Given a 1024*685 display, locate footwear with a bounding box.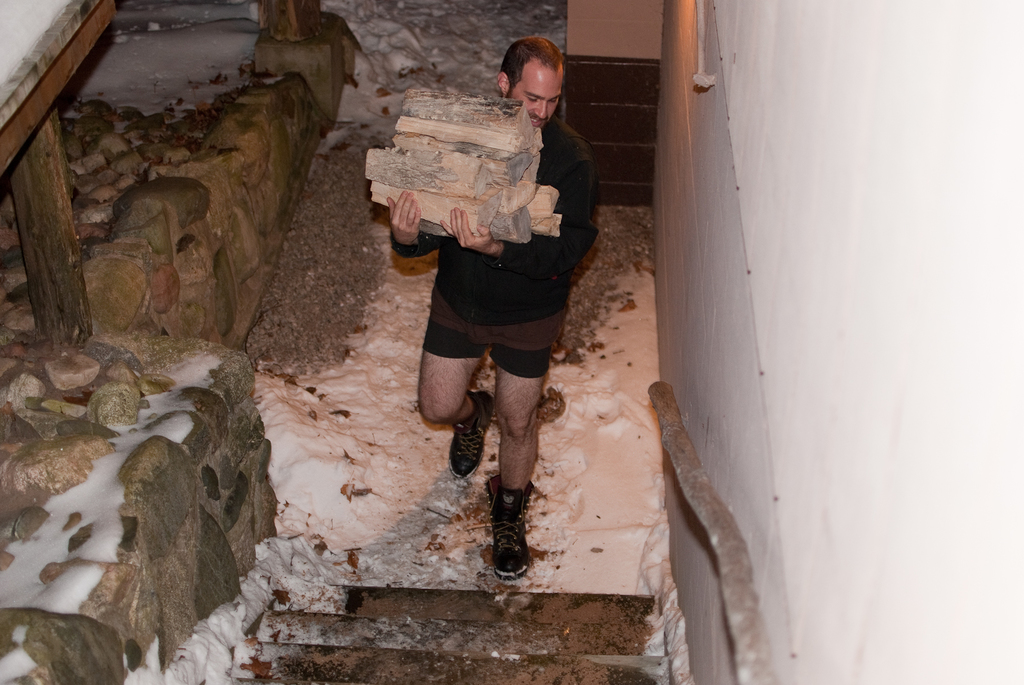
Located: box(477, 487, 537, 591).
